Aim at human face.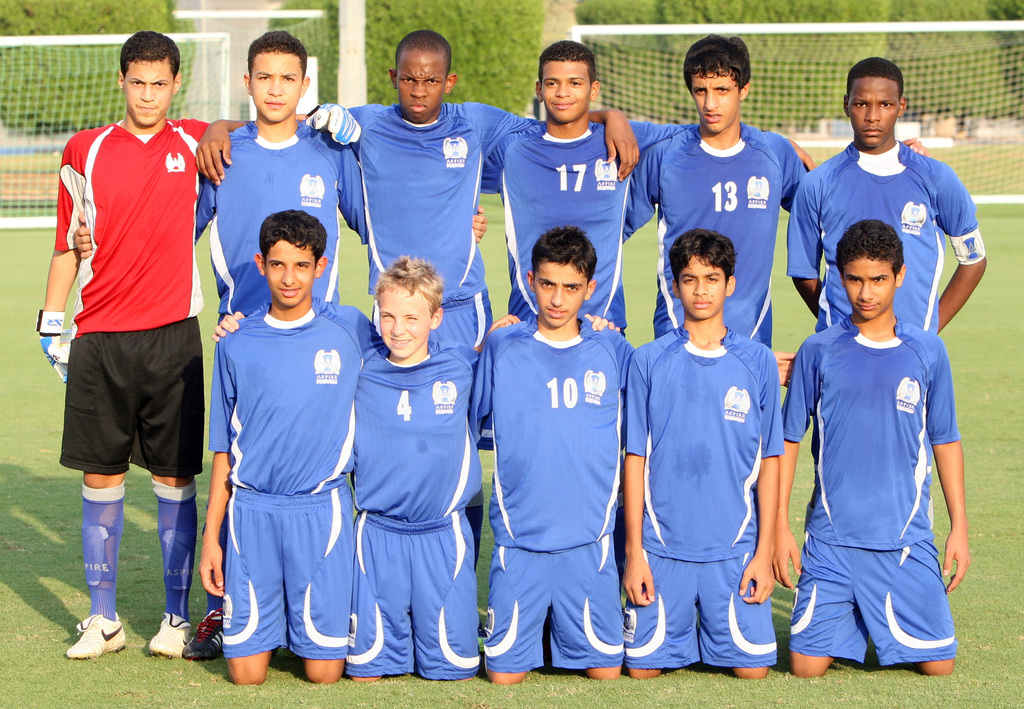
Aimed at (x1=122, y1=60, x2=173, y2=129).
